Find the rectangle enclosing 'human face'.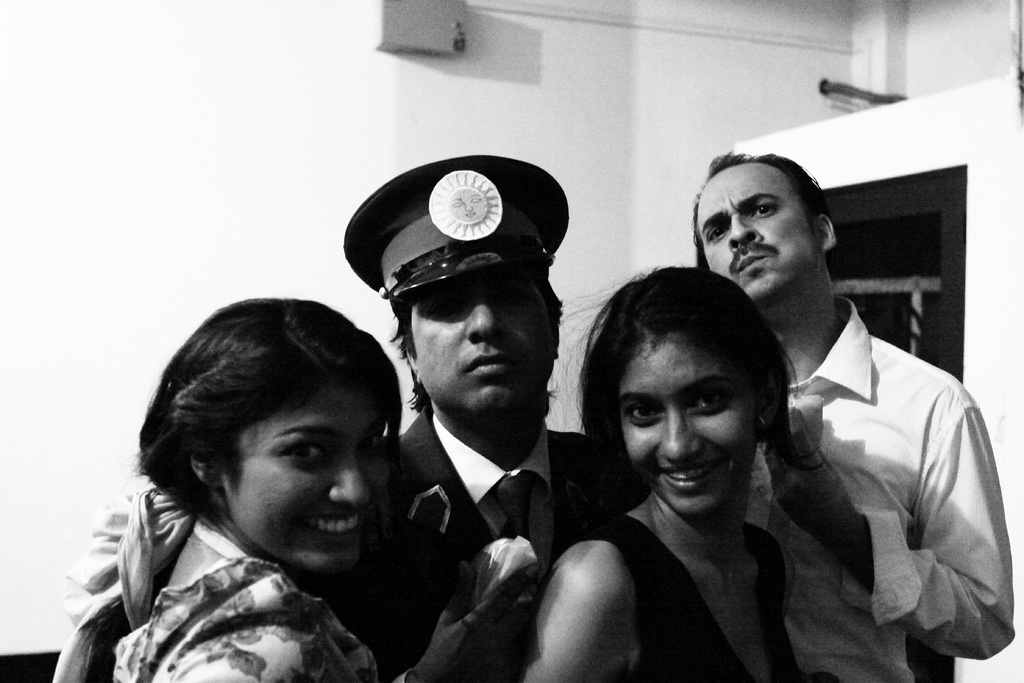
bbox(221, 387, 385, 572).
